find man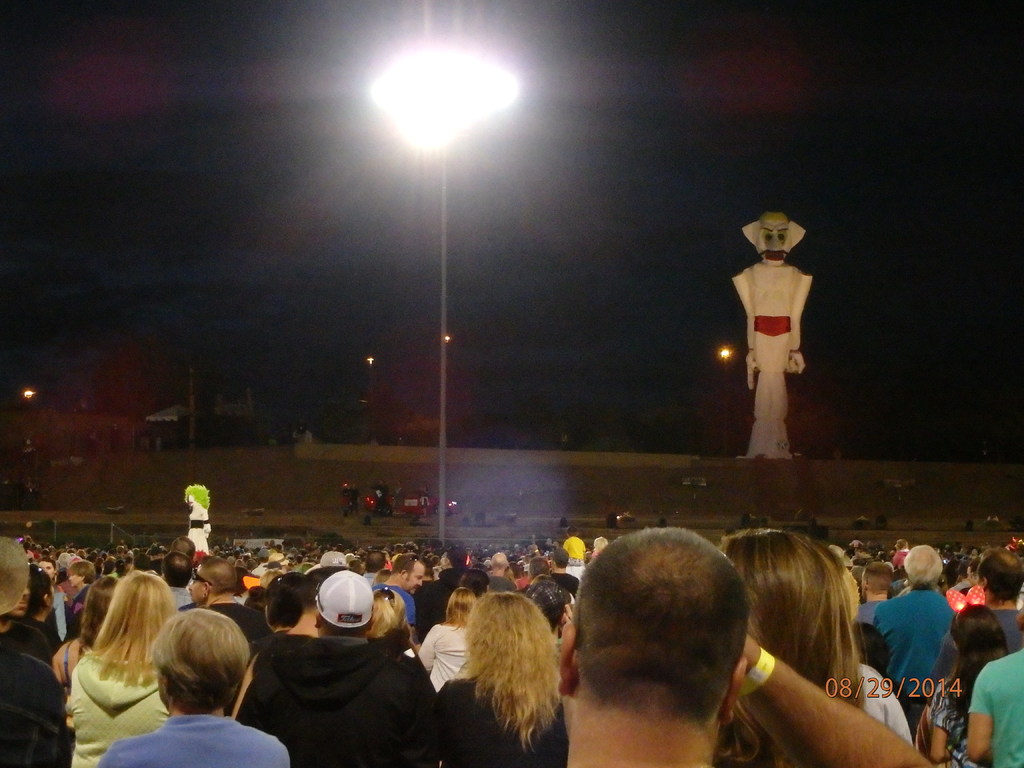
x1=40, y1=560, x2=68, y2=650
